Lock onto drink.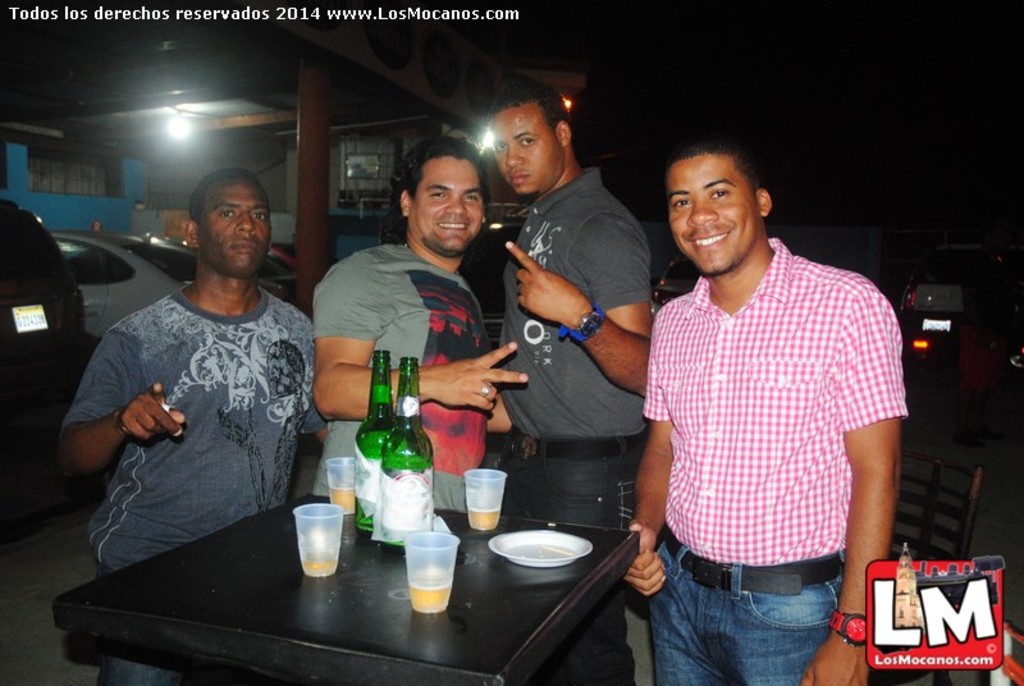
Locked: (389, 529, 454, 618).
